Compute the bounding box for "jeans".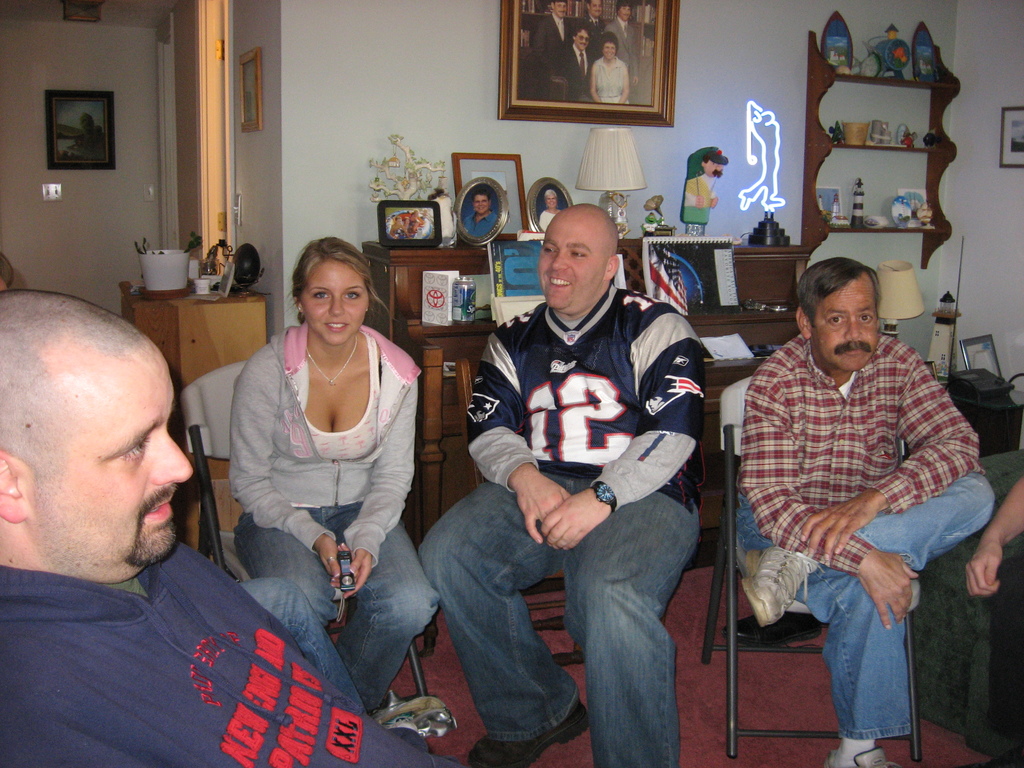
box=[239, 578, 364, 712].
